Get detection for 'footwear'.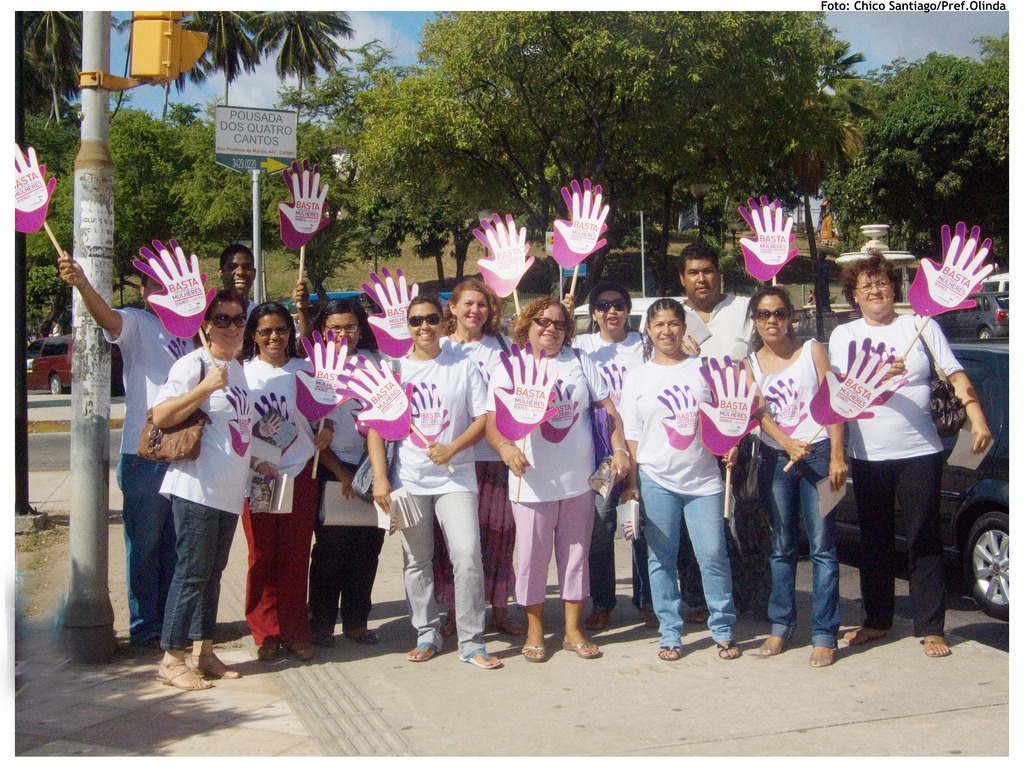
Detection: (658,643,681,662).
